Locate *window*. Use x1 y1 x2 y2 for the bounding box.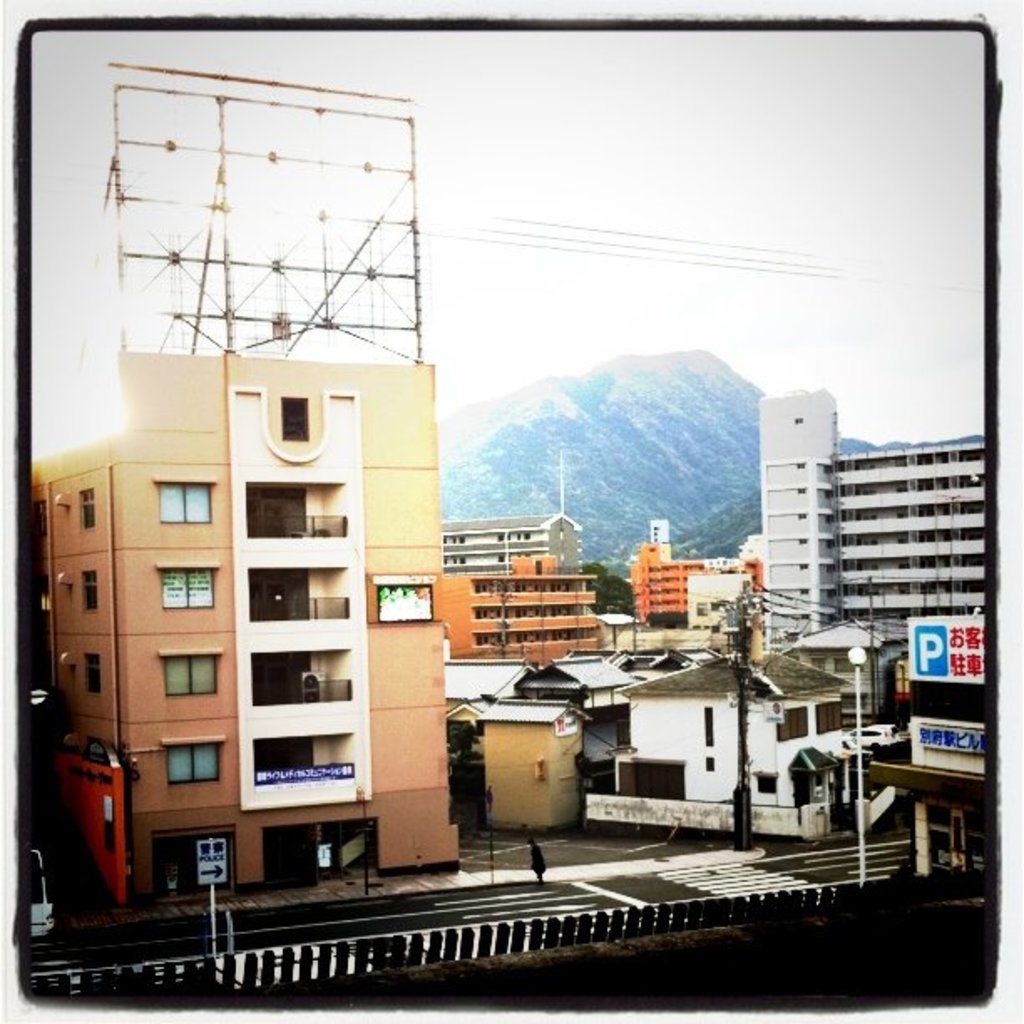
69 475 104 532.
